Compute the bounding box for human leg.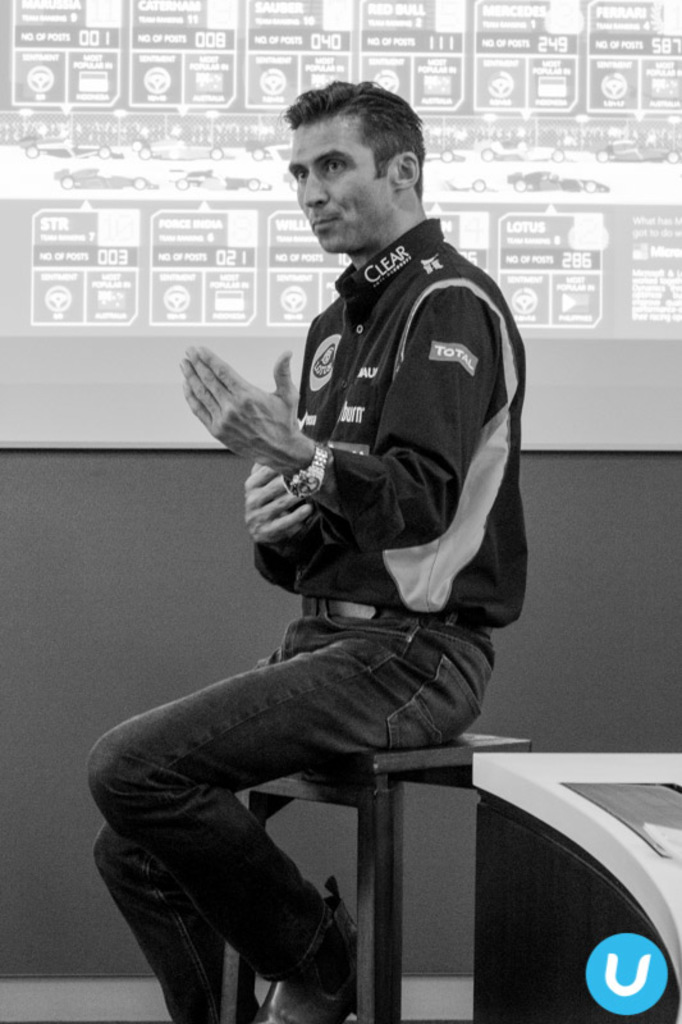
select_region(77, 833, 243, 1019).
